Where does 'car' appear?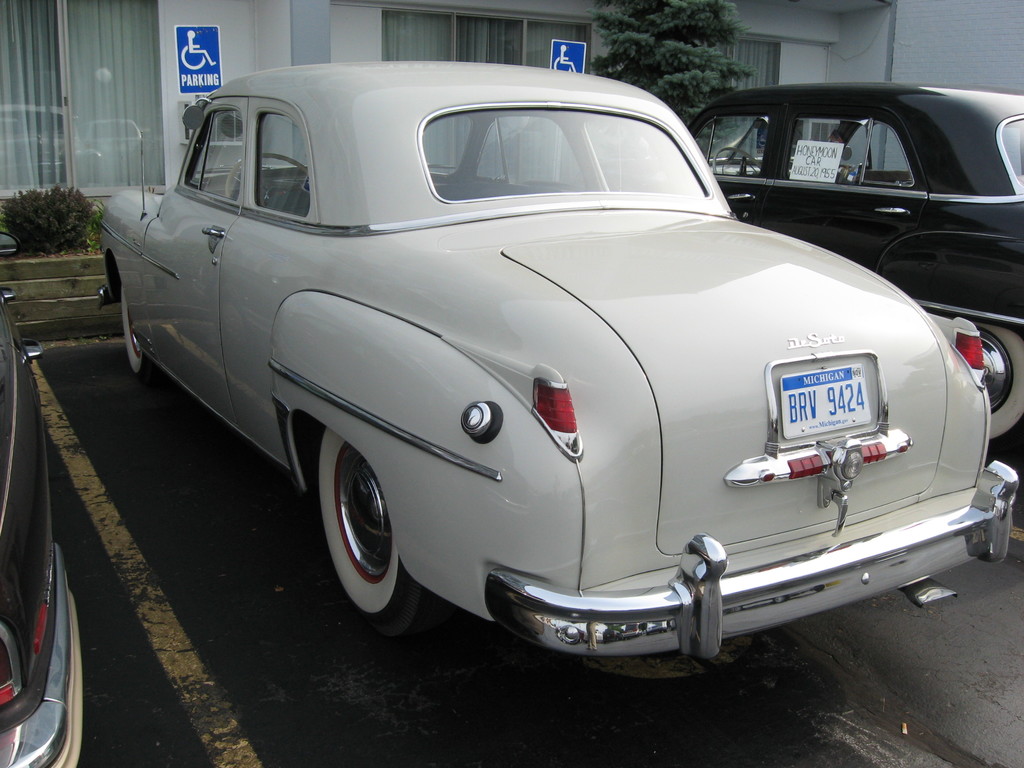
Appears at 0/227/79/767.
